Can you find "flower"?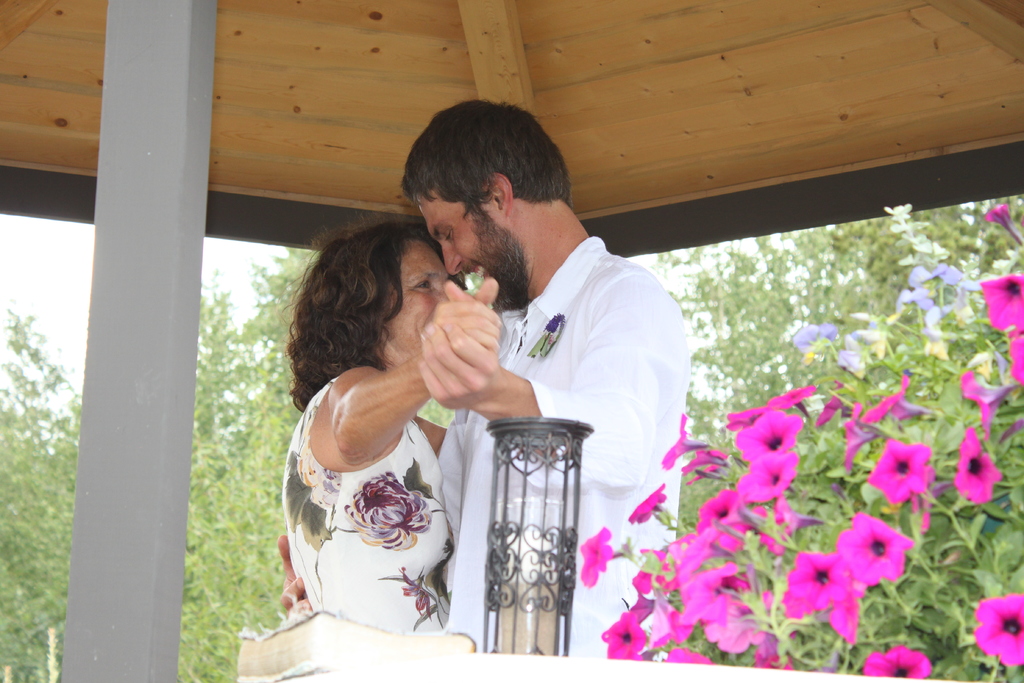
Yes, bounding box: bbox=(774, 492, 820, 539).
